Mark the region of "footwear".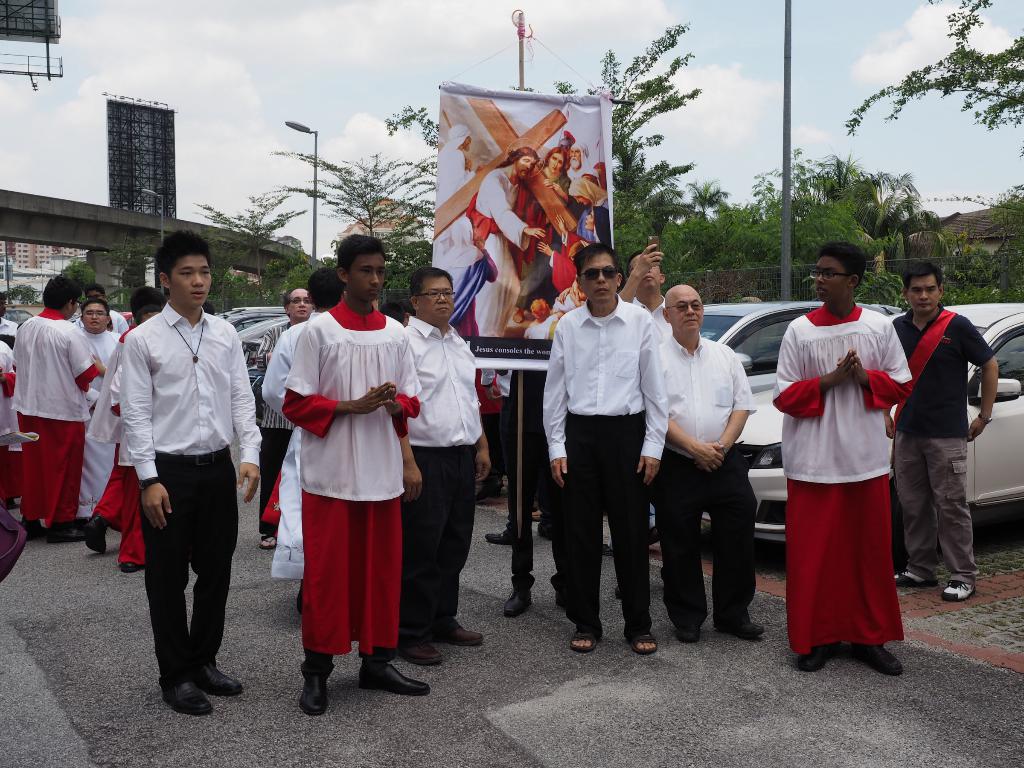
Region: (484,529,513,546).
